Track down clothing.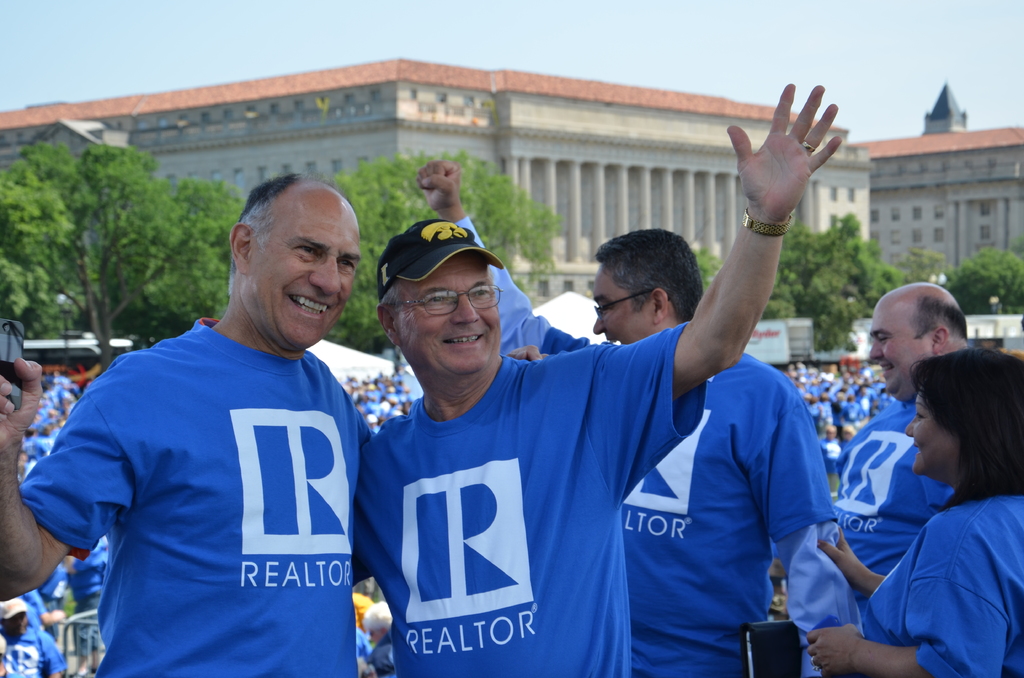
Tracked to x1=452, y1=215, x2=830, y2=677.
